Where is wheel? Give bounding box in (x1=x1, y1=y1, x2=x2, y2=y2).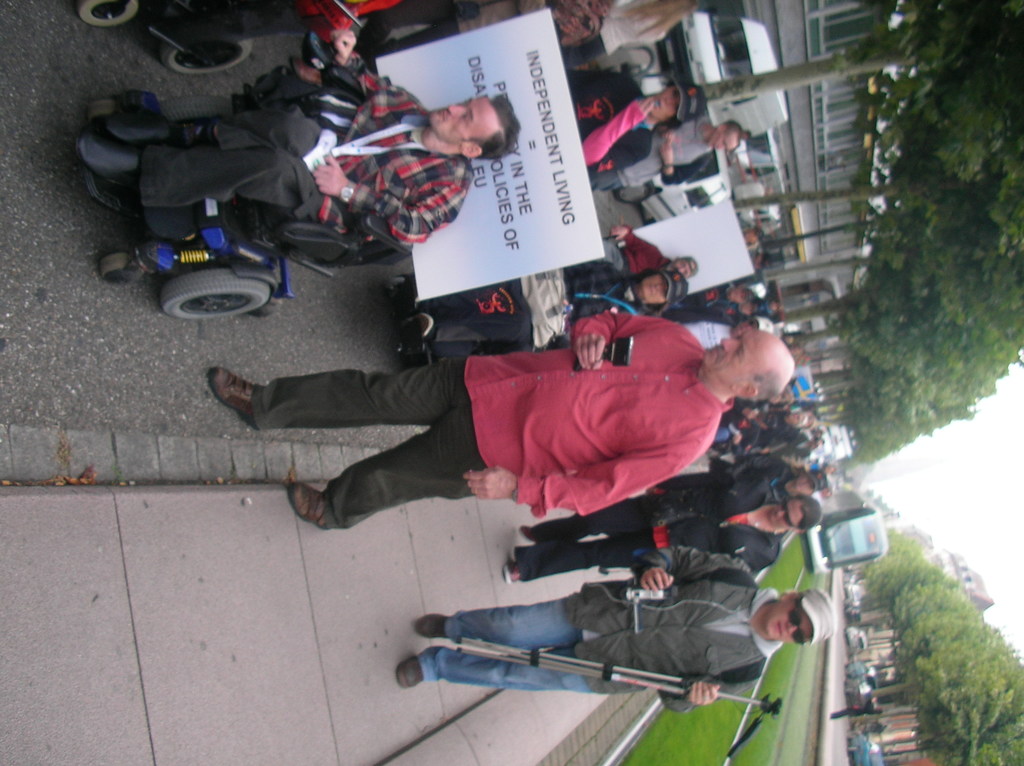
(x1=155, y1=91, x2=244, y2=137).
